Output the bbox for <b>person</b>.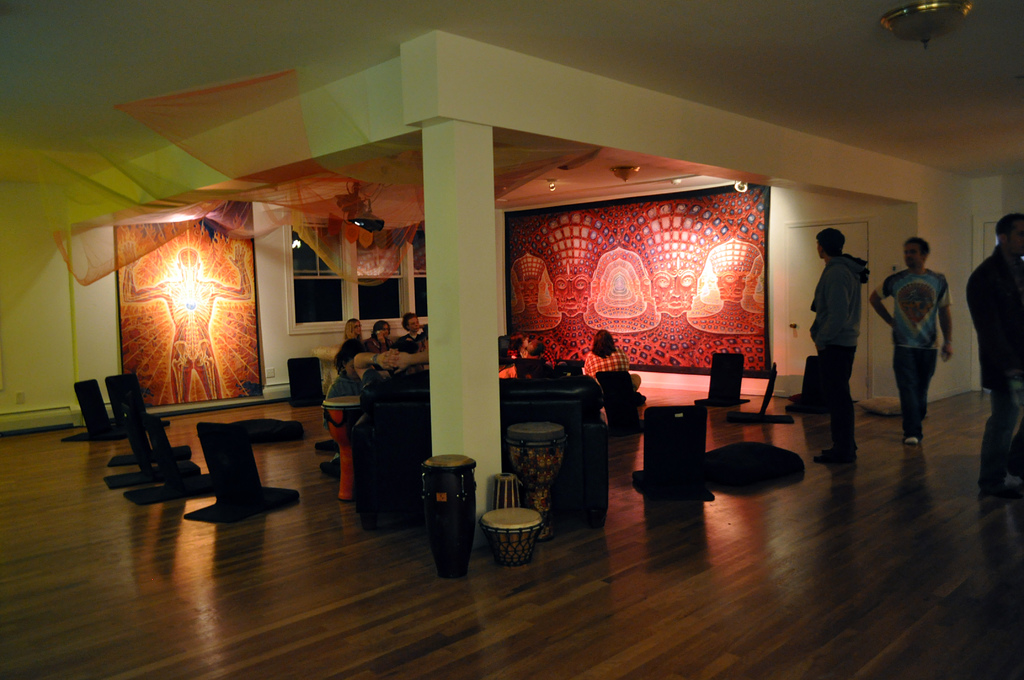
[584,327,640,392].
